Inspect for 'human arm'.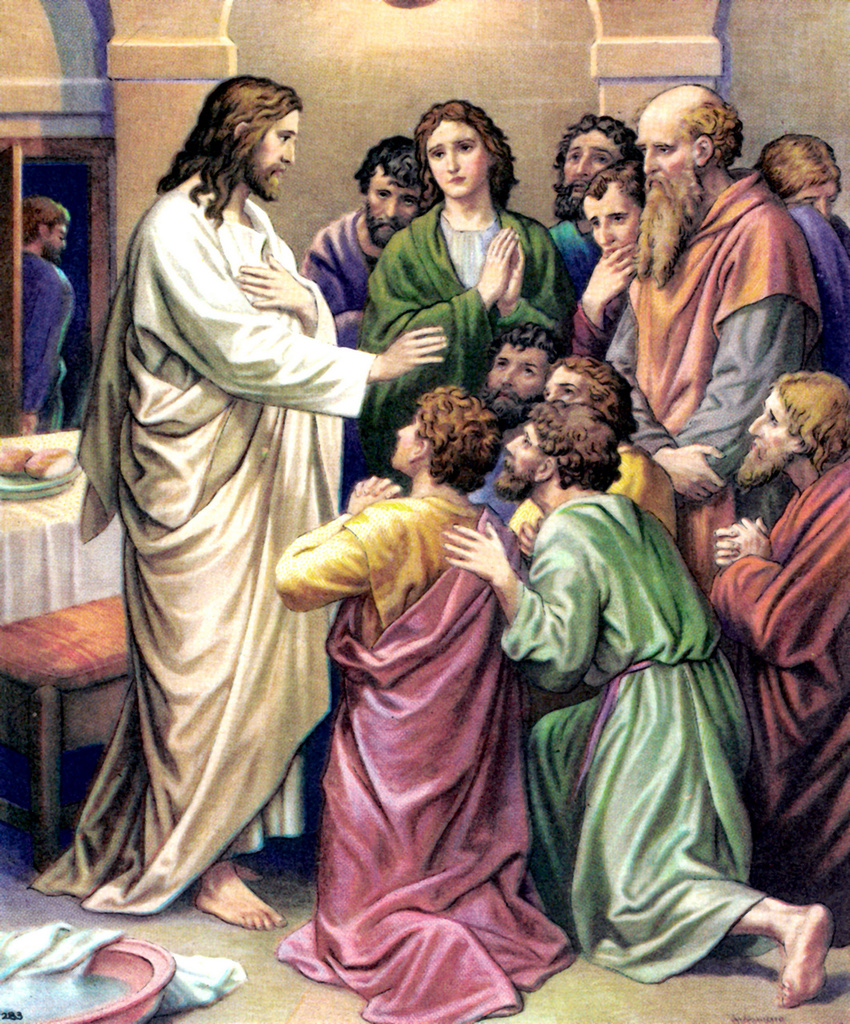
Inspection: region(604, 282, 720, 501).
